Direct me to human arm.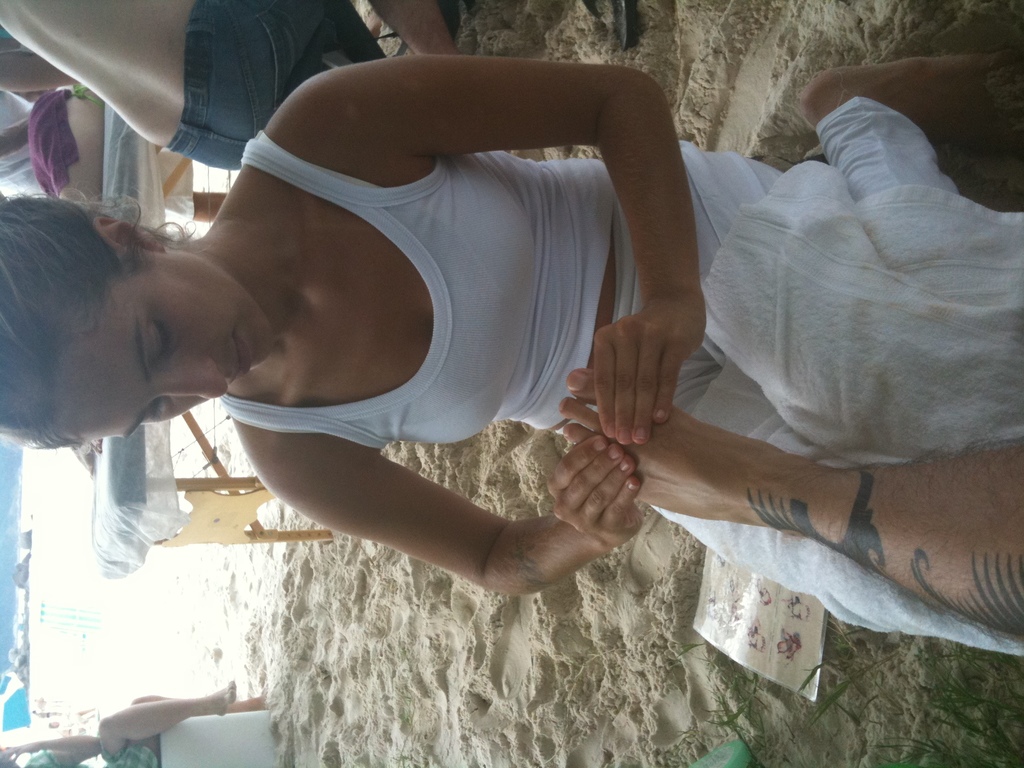
Direction: region(267, 66, 705, 444).
